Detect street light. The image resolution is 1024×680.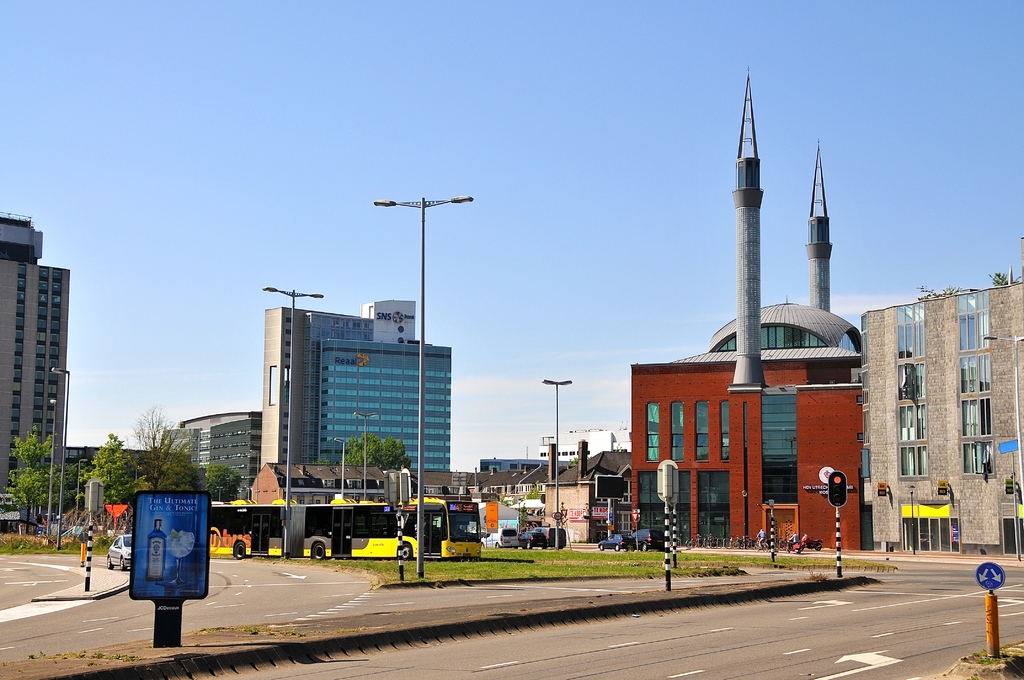
BBox(47, 369, 74, 548).
